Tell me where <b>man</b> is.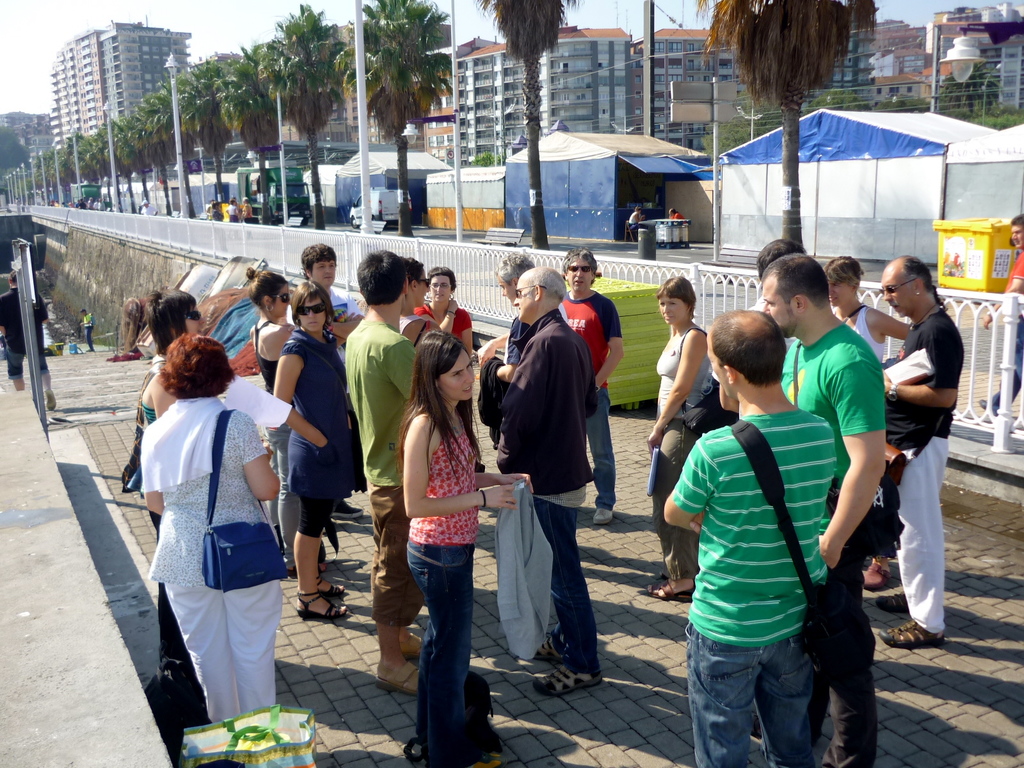
<b>man</b> is at 479,249,544,387.
